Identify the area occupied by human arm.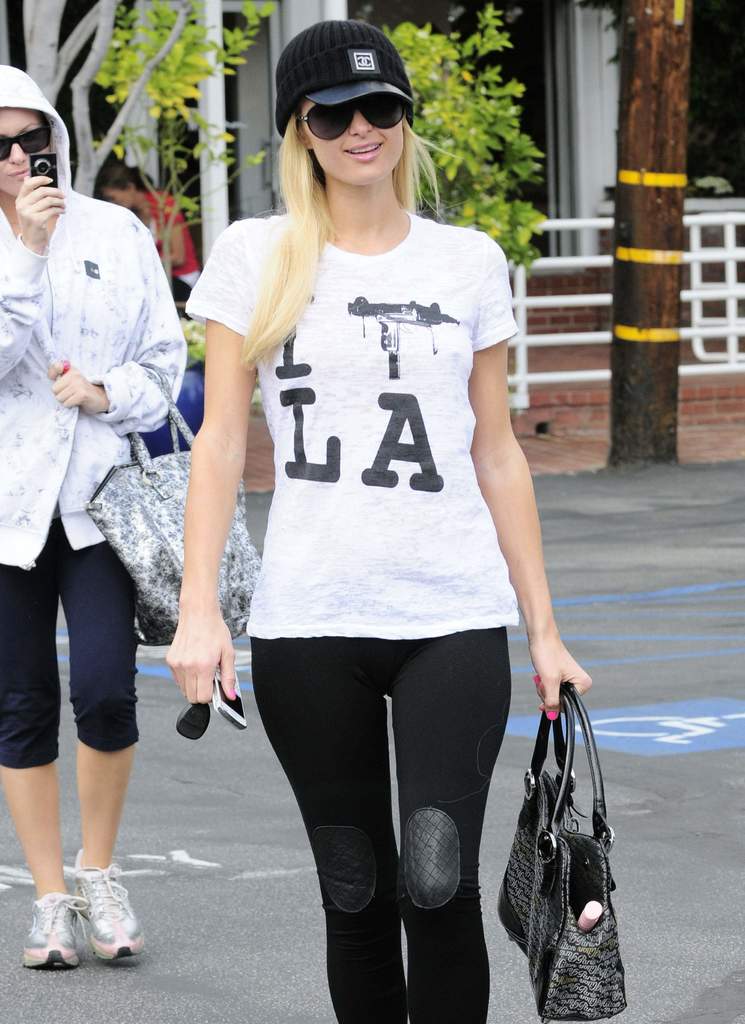
Area: <region>58, 197, 187, 419</region>.
